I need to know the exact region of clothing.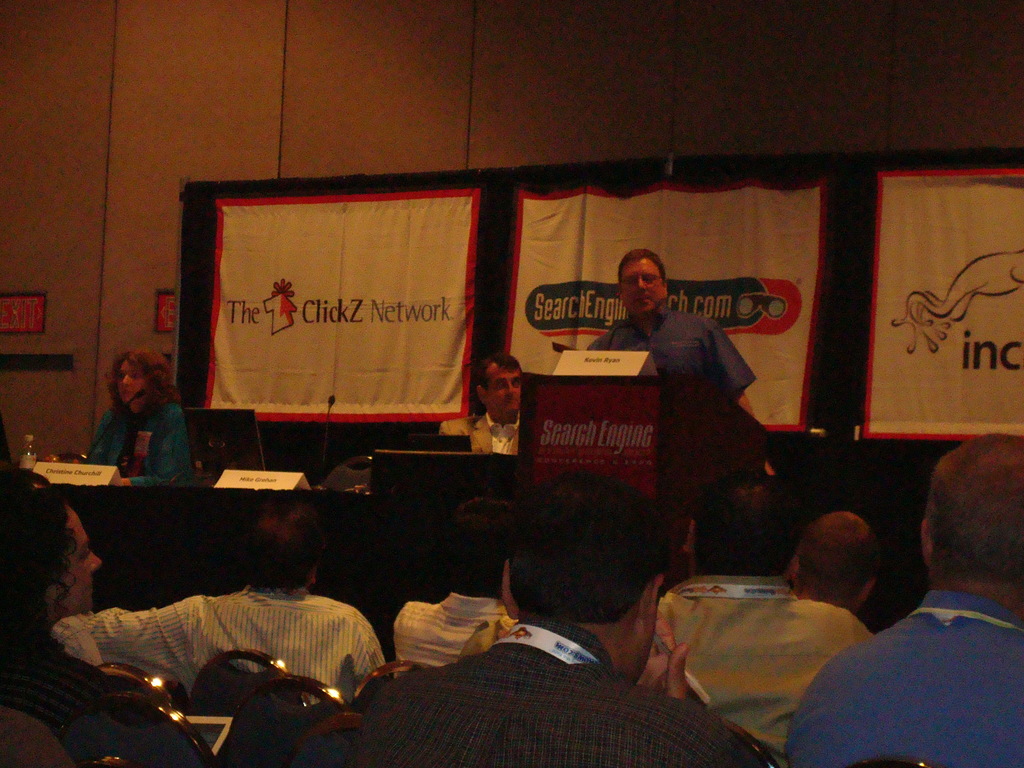
Region: <bbox>68, 587, 381, 691</bbox>.
